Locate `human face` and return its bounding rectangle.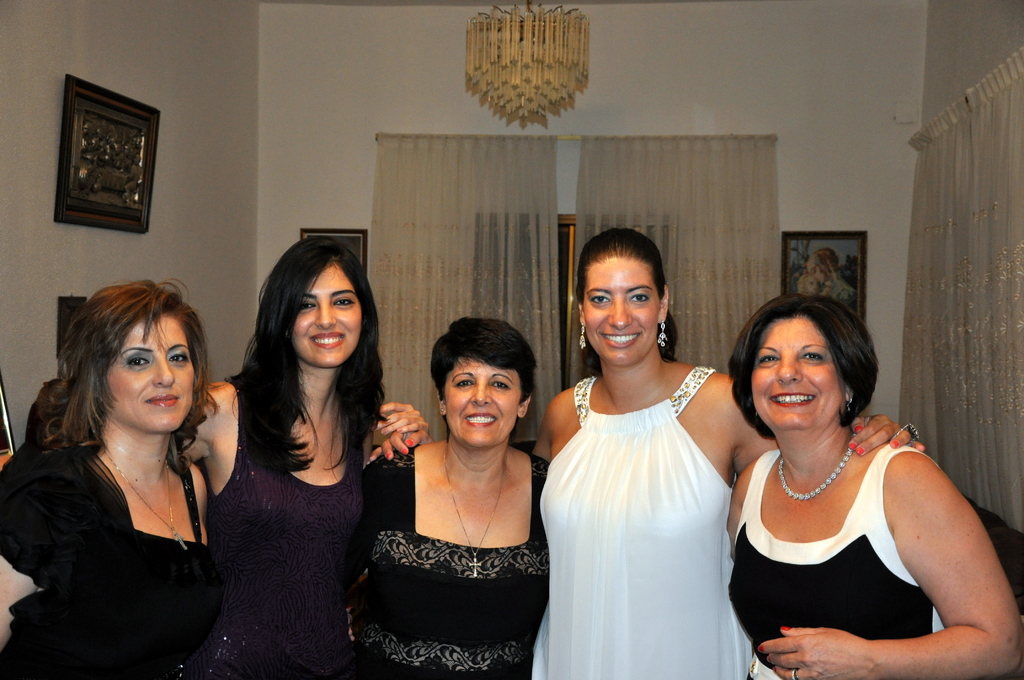
left=753, top=317, right=842, bottom=429.
